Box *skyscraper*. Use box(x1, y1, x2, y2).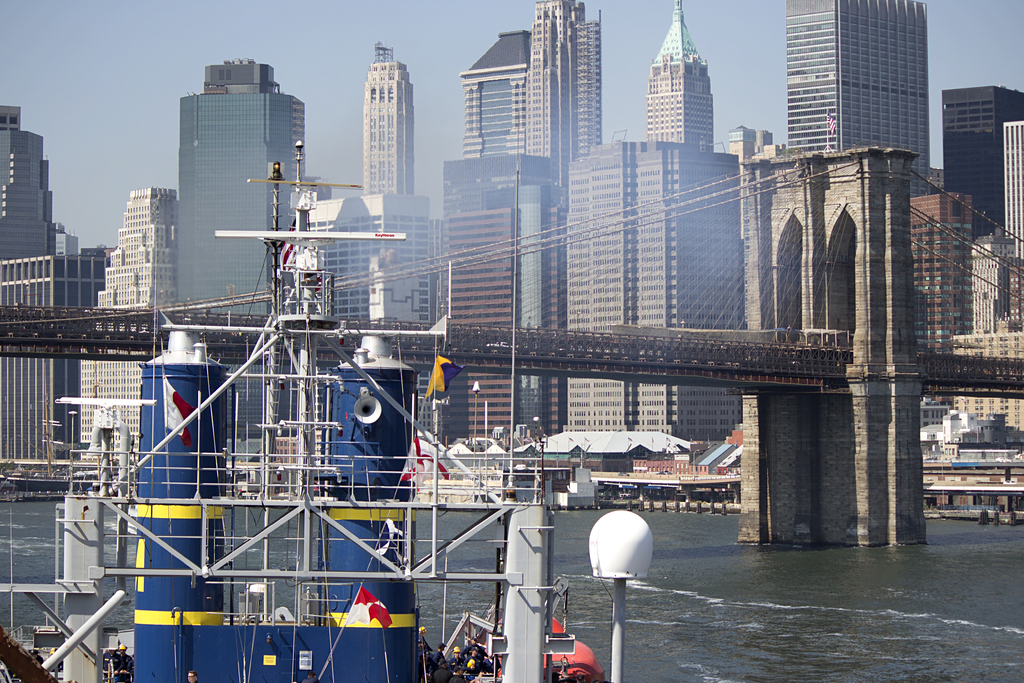
box(787, 0, 929, 196).
